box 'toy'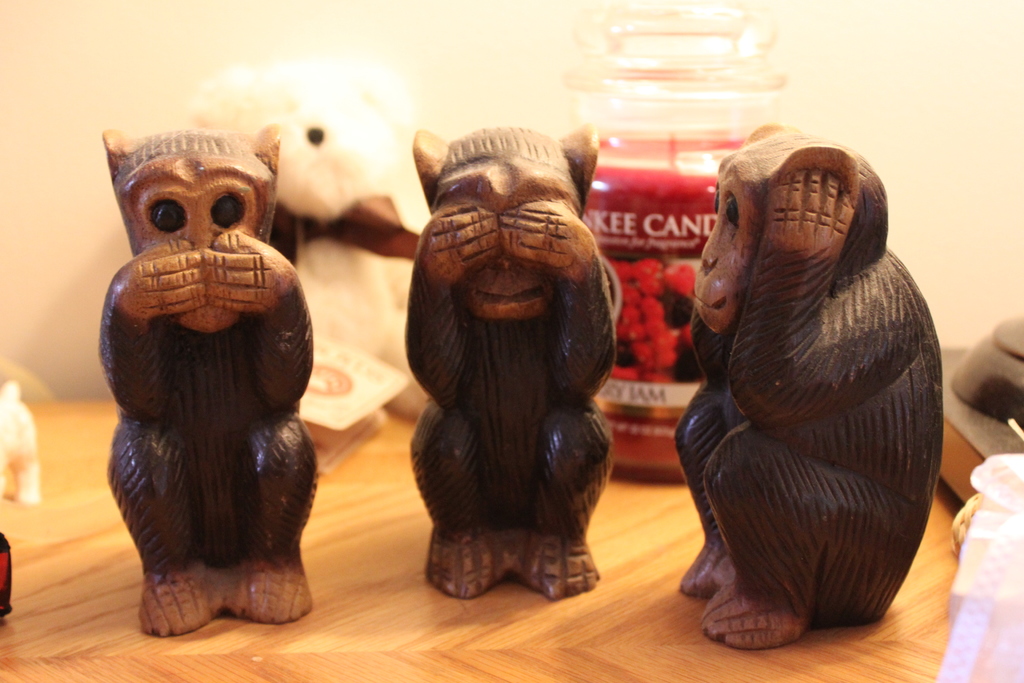
[left=390, top=126, right=628, bottom=609]
